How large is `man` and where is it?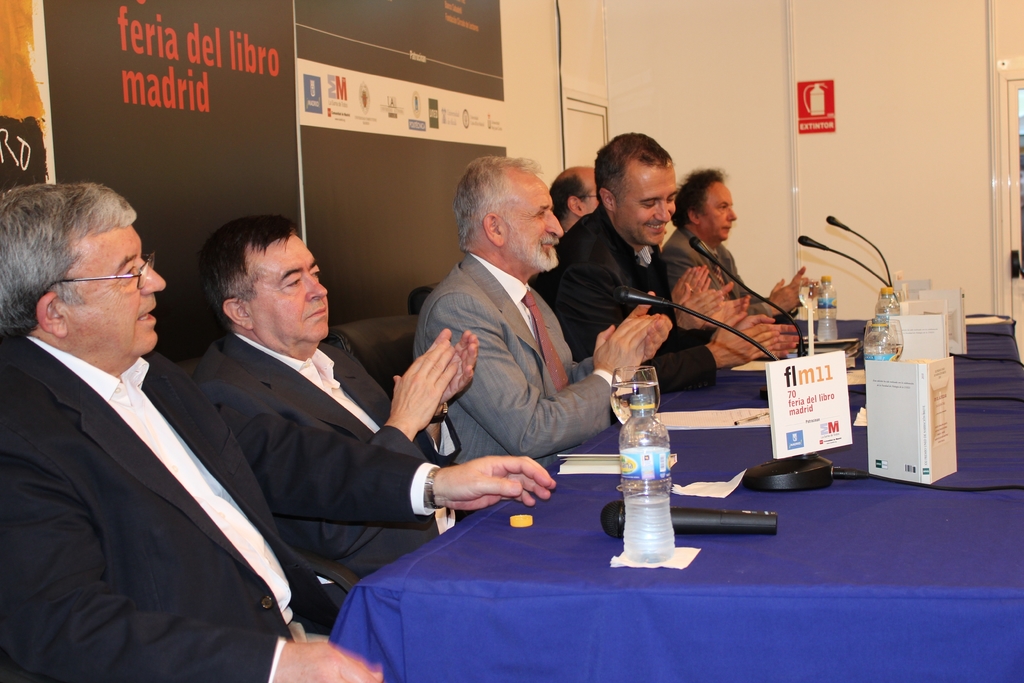
Bounding box: BBox(539, 168, 751, 329).
